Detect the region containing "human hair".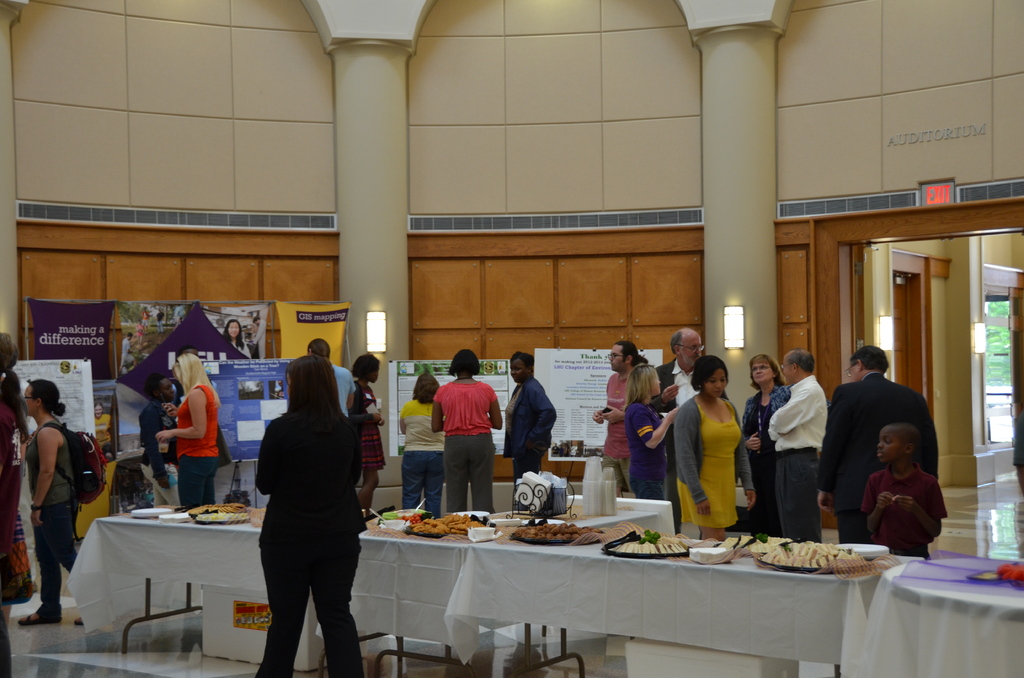
x1=669 y1=327 x2=684 y2=356.
